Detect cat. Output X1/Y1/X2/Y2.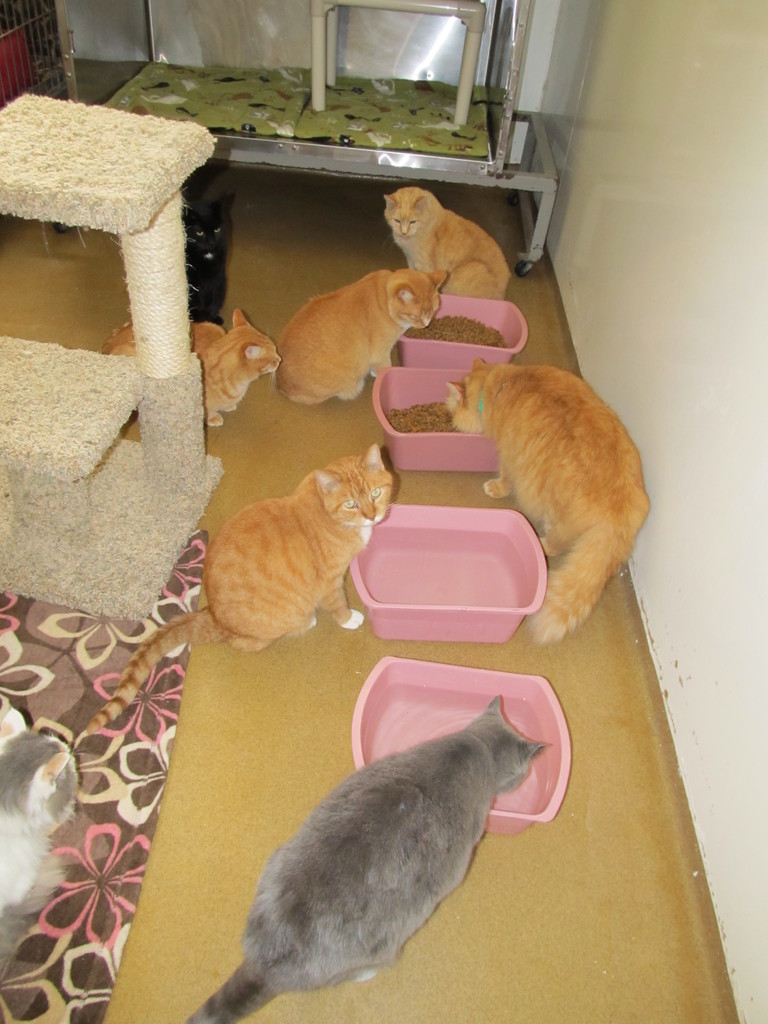
79/454/399/742.
